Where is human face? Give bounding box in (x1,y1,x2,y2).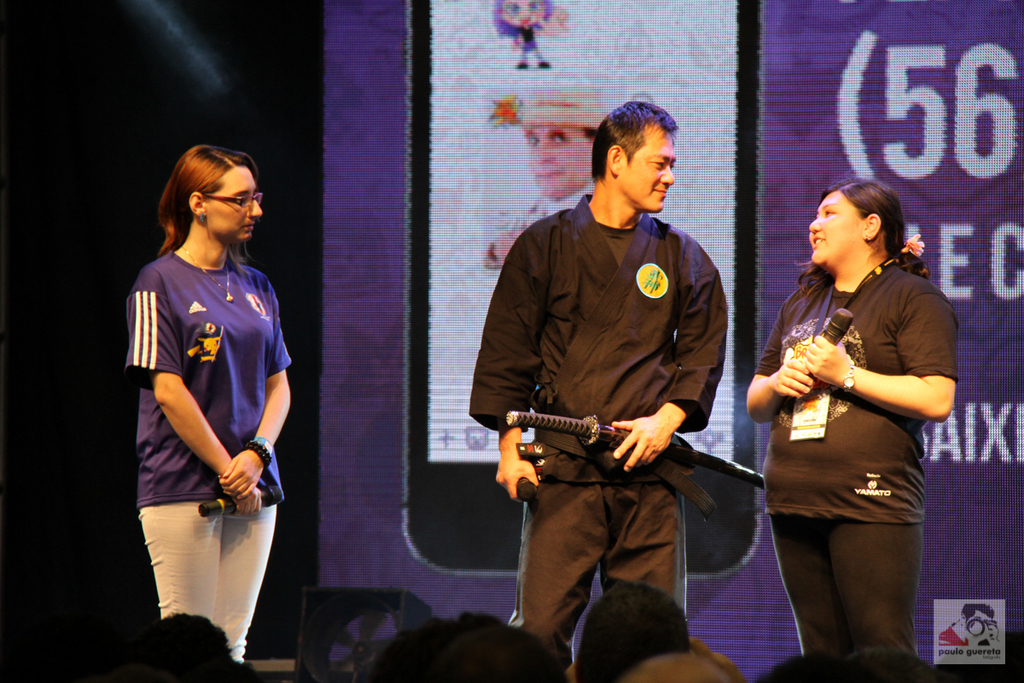
(519,118,588,197).
